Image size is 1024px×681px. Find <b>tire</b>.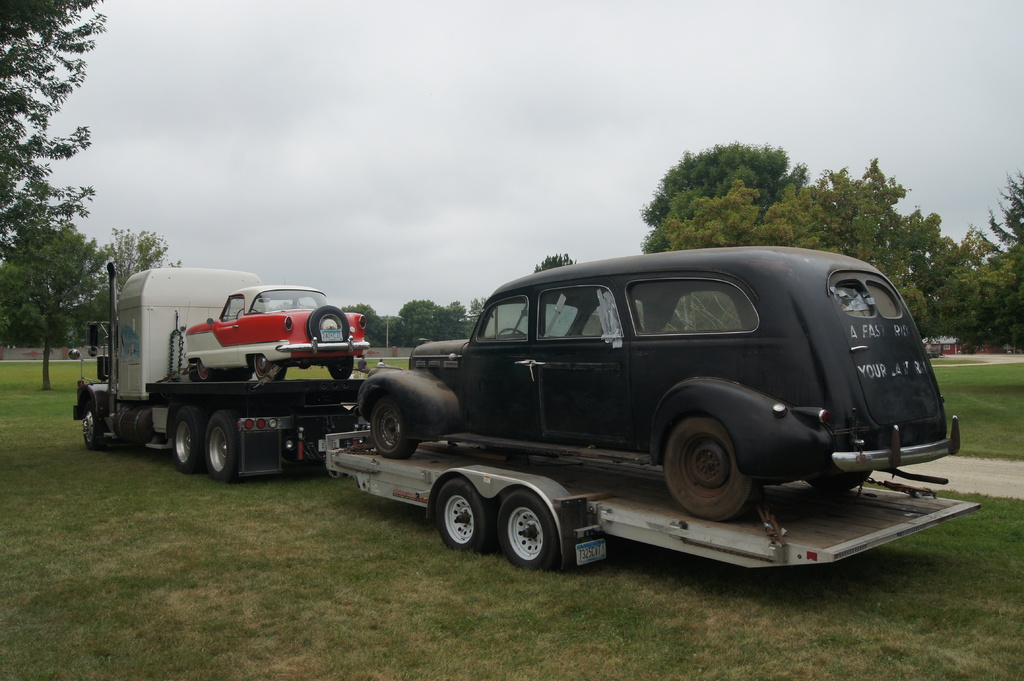
[491,485,567,568].
